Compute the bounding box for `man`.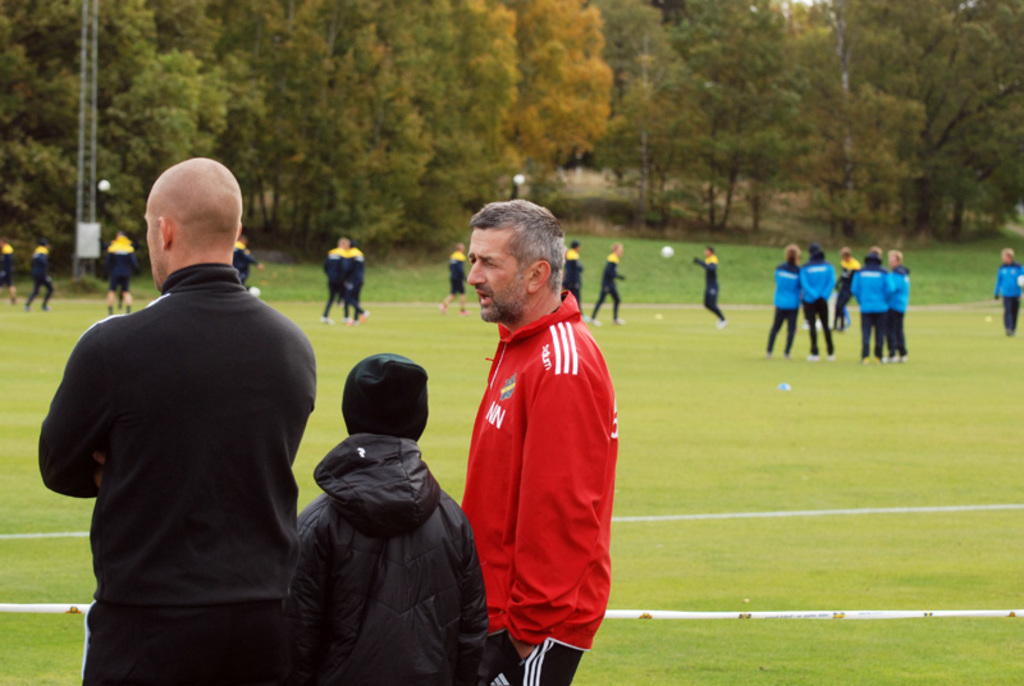
763,243,799,358.
